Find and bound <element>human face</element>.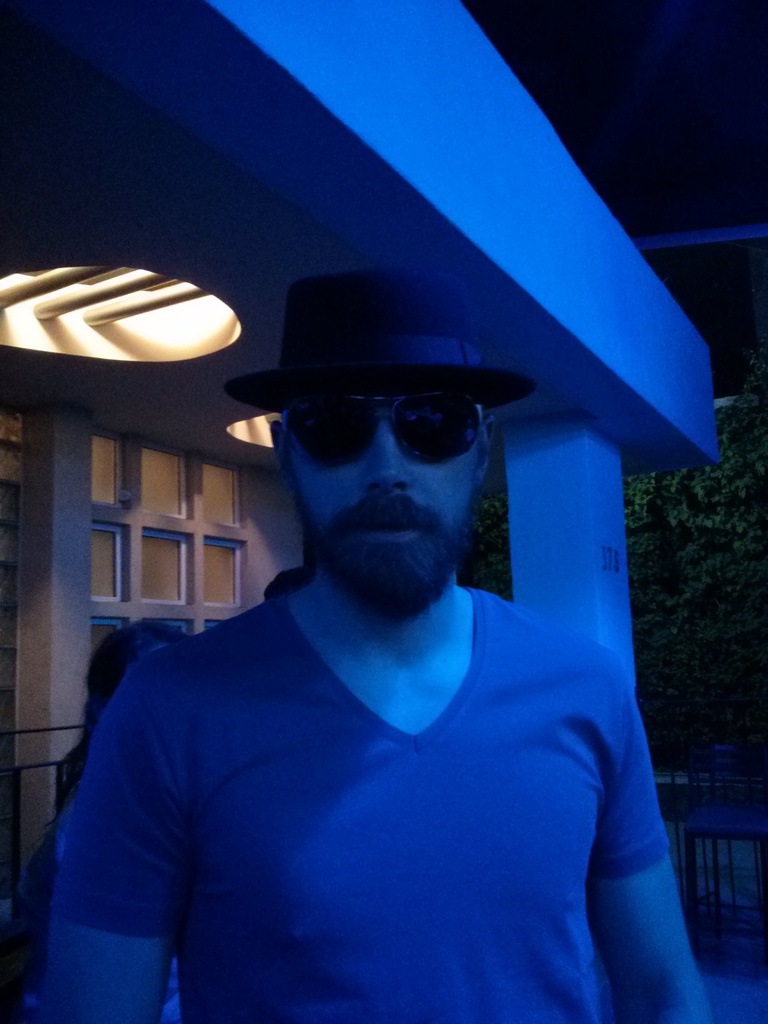
Bound: [x1=284, y1=382, x2=480, y2=588].
